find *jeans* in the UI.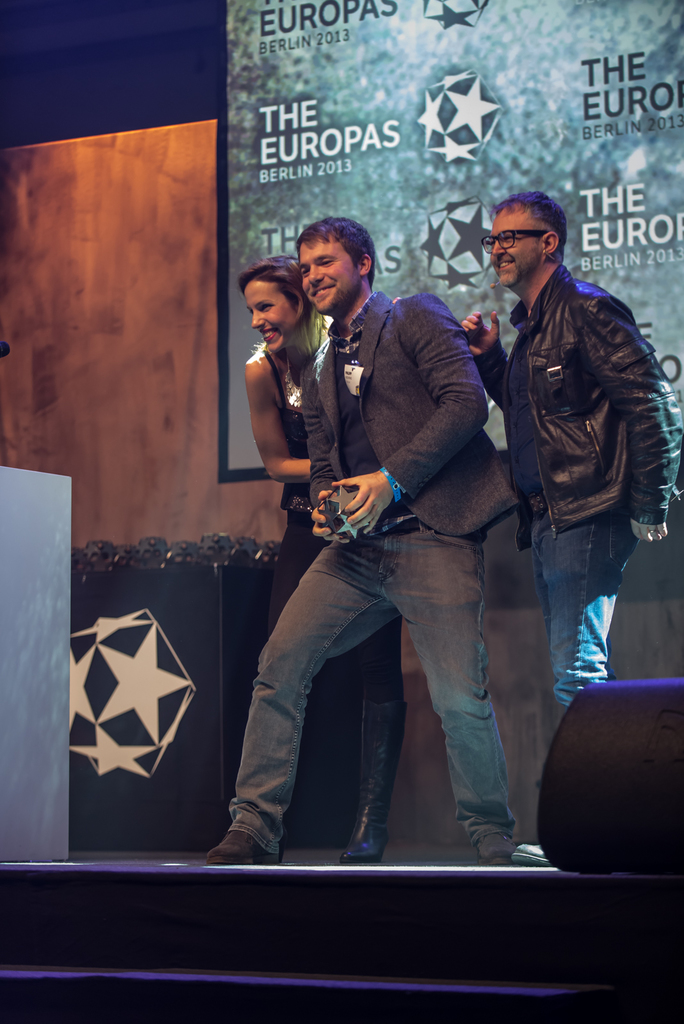
UI element at (x1=528, y1=518, x2=628, y2=705).
